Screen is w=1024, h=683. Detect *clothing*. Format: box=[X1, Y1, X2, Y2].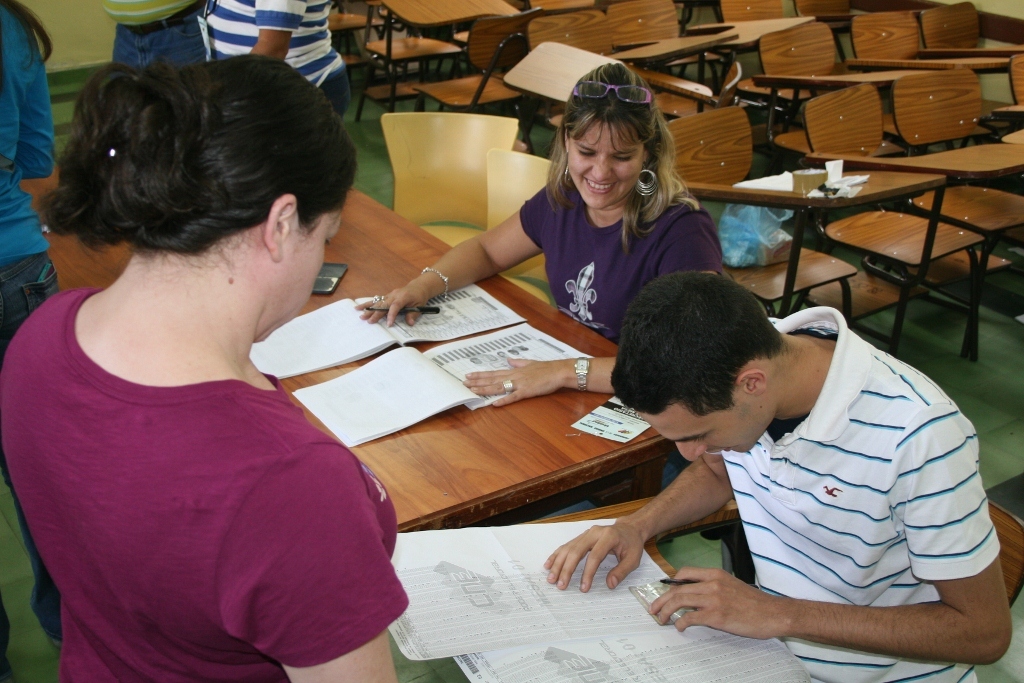
box=[21, 254, 394, 673].
